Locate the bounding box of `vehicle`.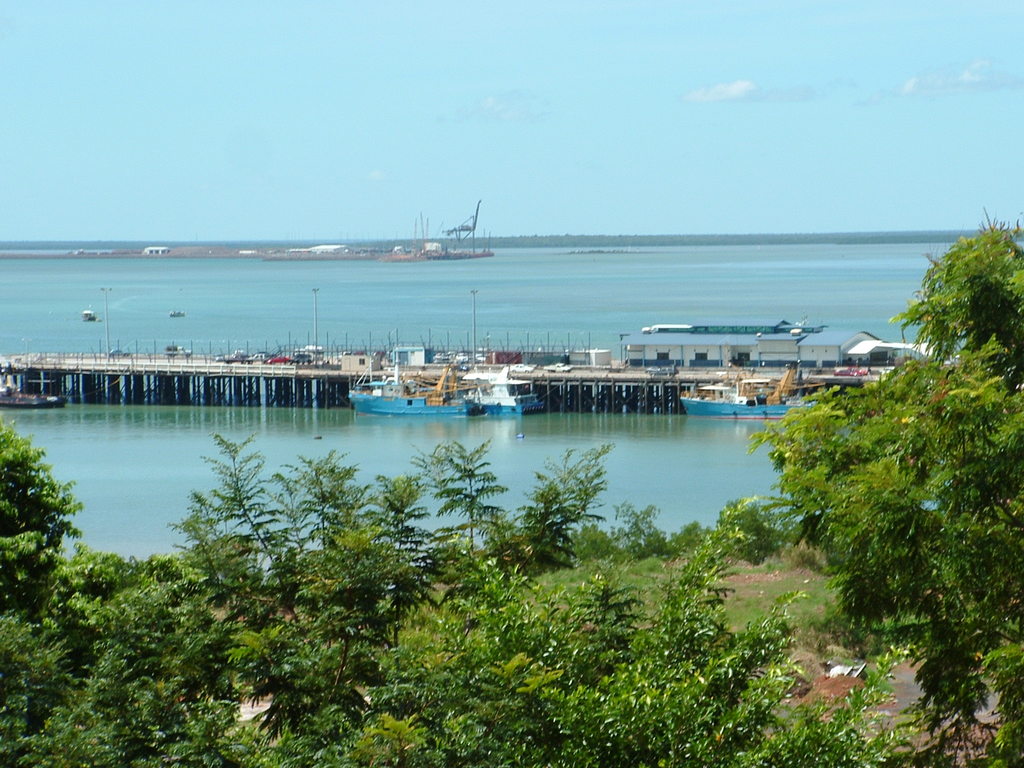
Bounding box: left=82, top=307, right=100, bottom=326.
